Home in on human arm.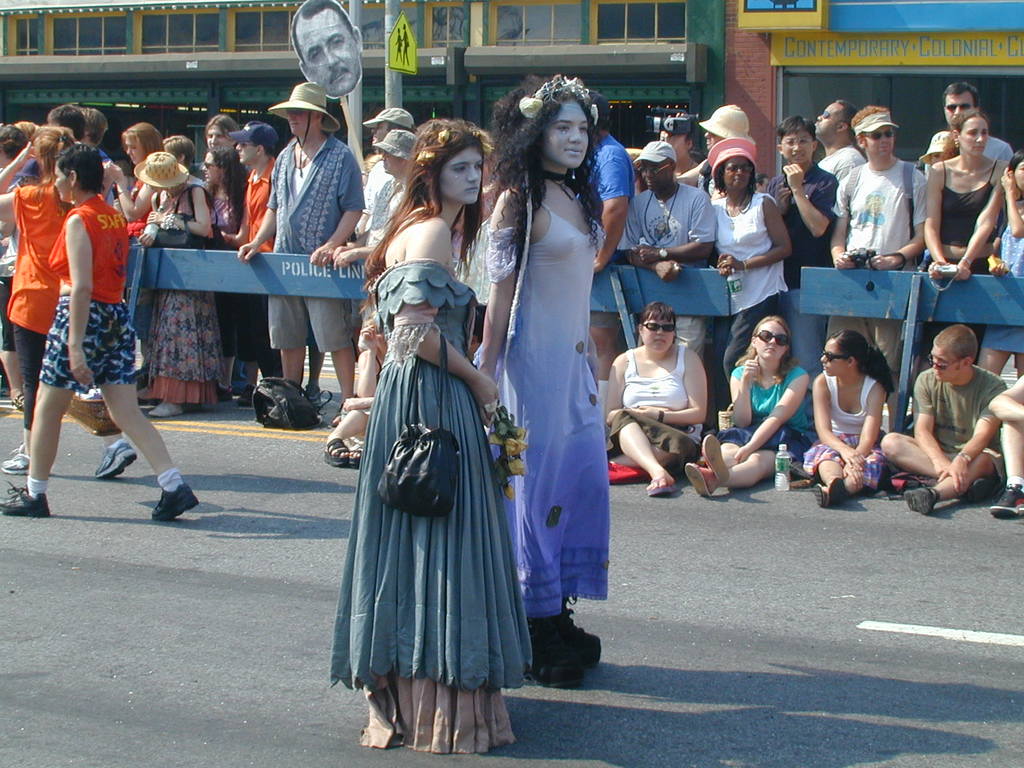
Homed in at (675, 157, 712, 183).
